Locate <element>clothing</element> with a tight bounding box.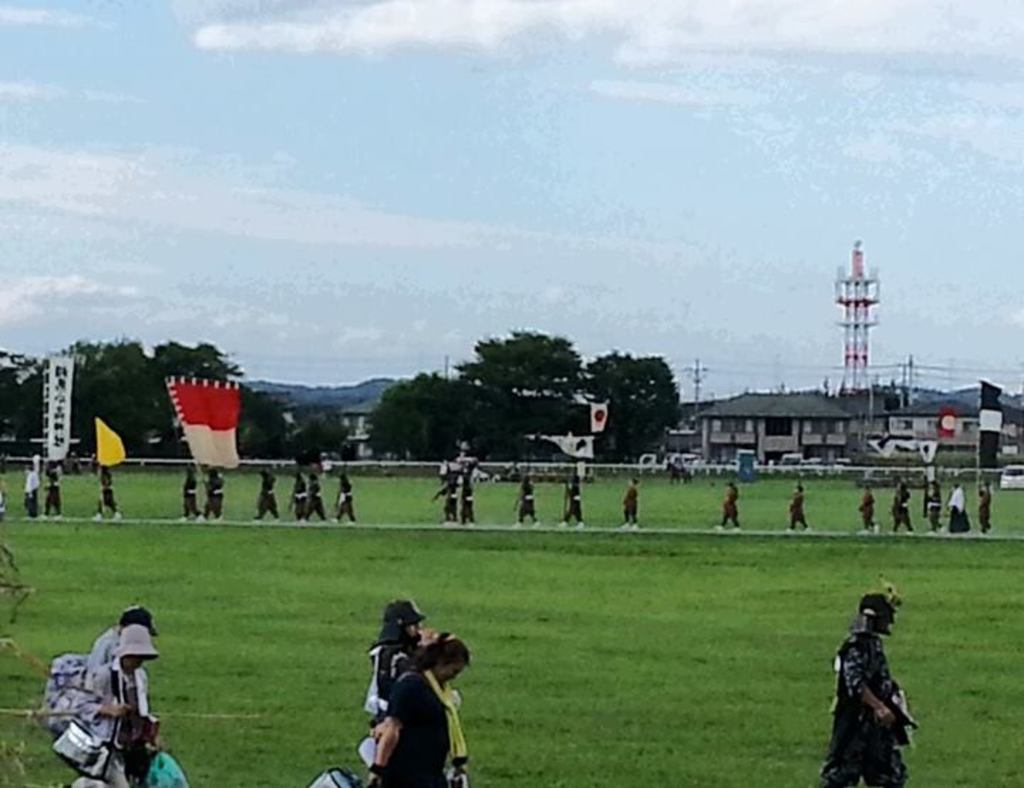
box(367, 670, 461, 787).
